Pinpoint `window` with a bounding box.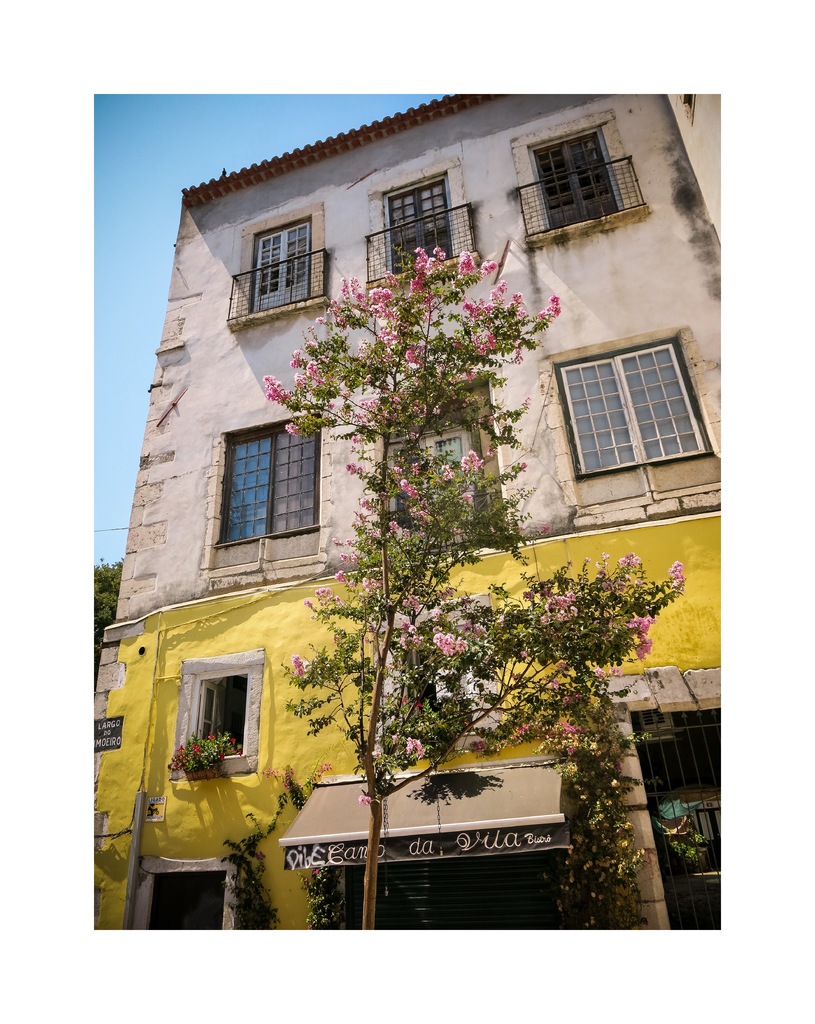
{"x1": 246, "y1": 222, "x2": 313, "y2": 314}.
